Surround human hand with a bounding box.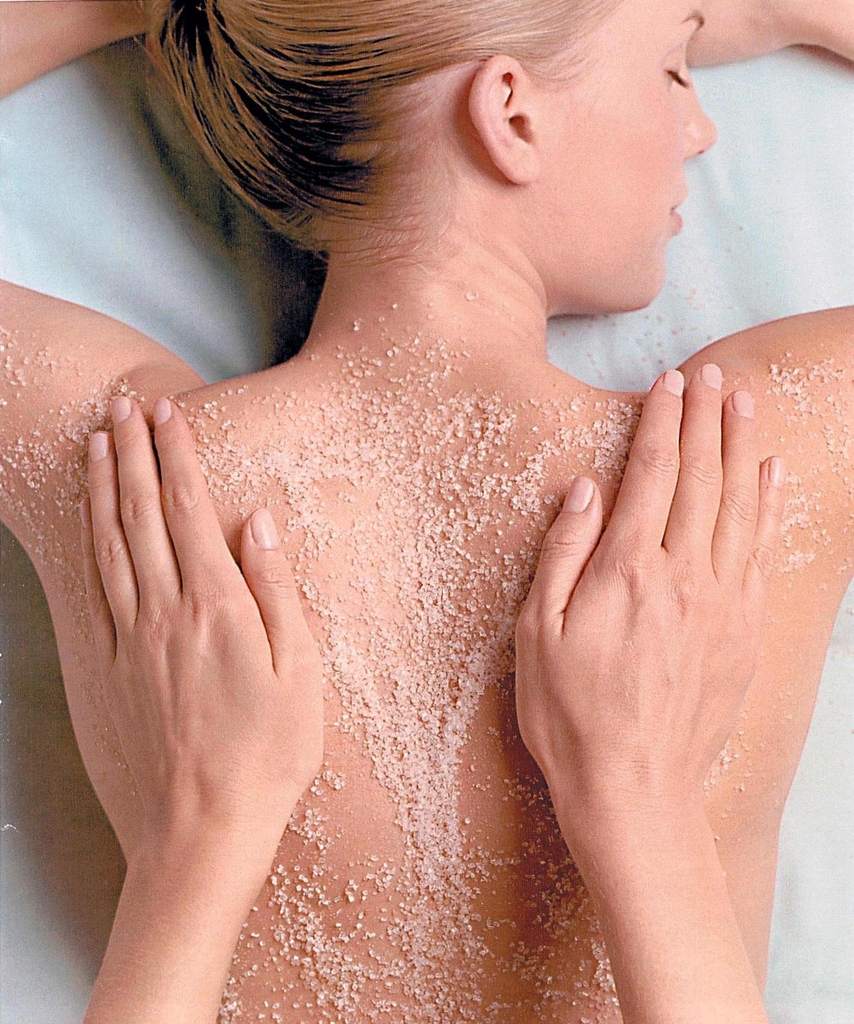
[48, 369, 346, 945].
